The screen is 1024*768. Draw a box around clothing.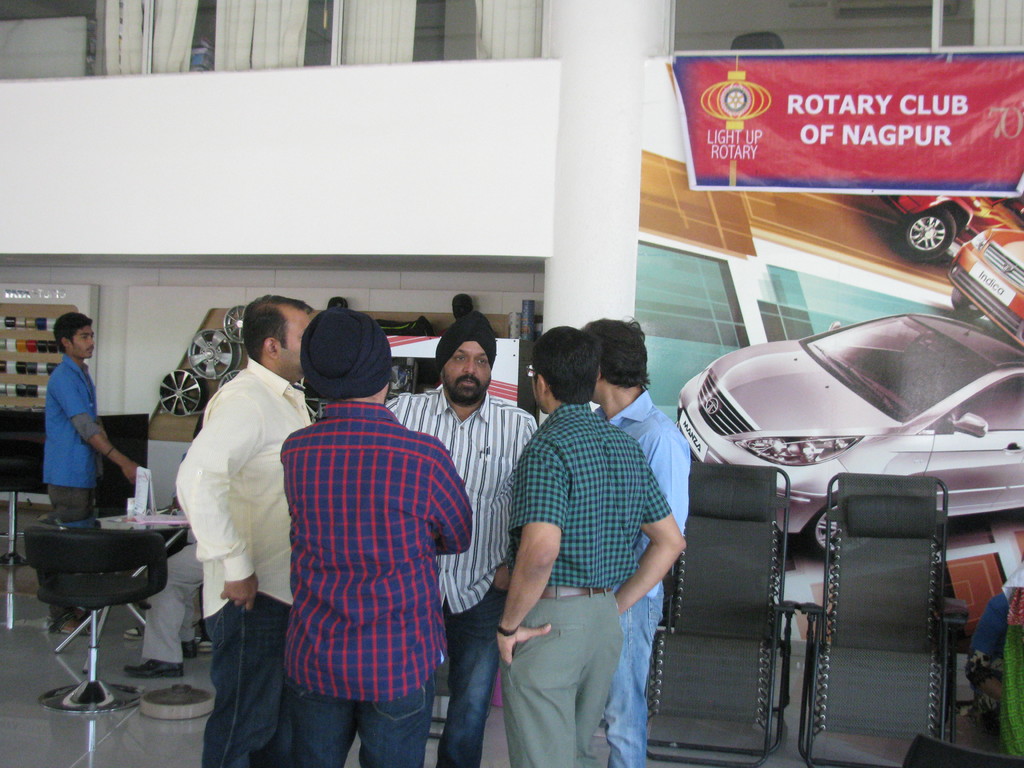
x1=175, y1=357, x2=313, y2=767.
